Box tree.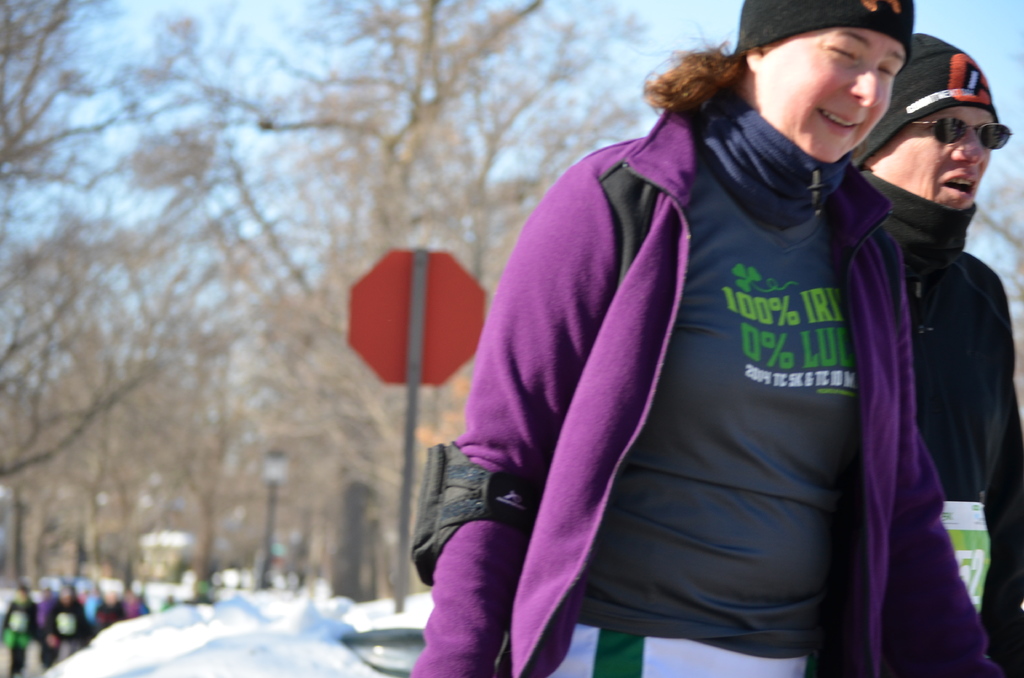
box=[12, 98, 352, 625].
